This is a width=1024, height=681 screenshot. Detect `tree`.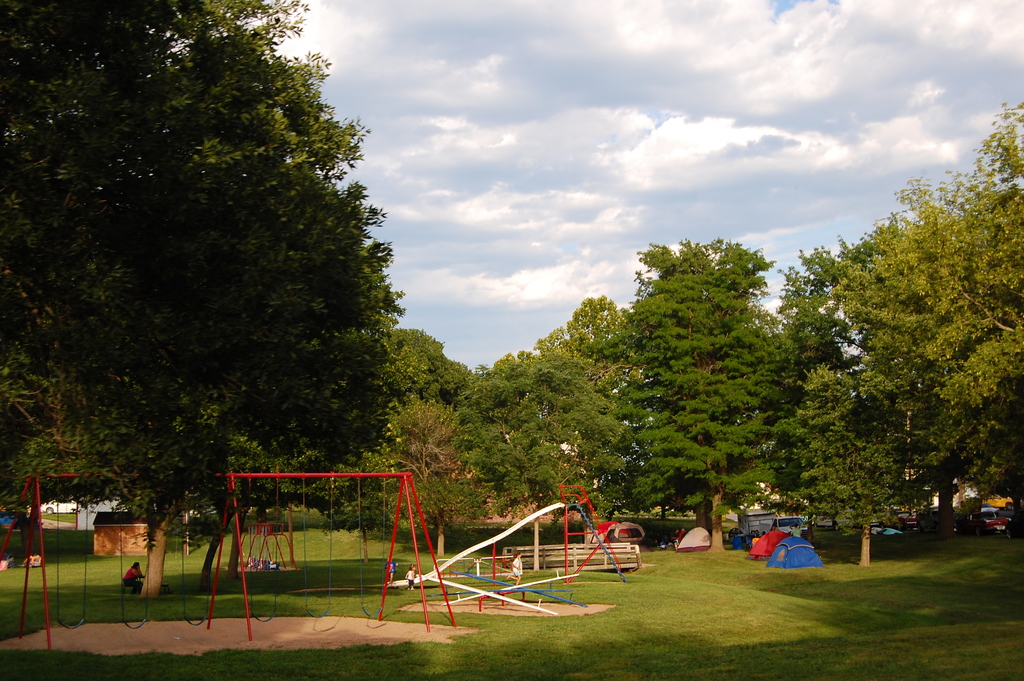
(316, 325, 471, 549).
